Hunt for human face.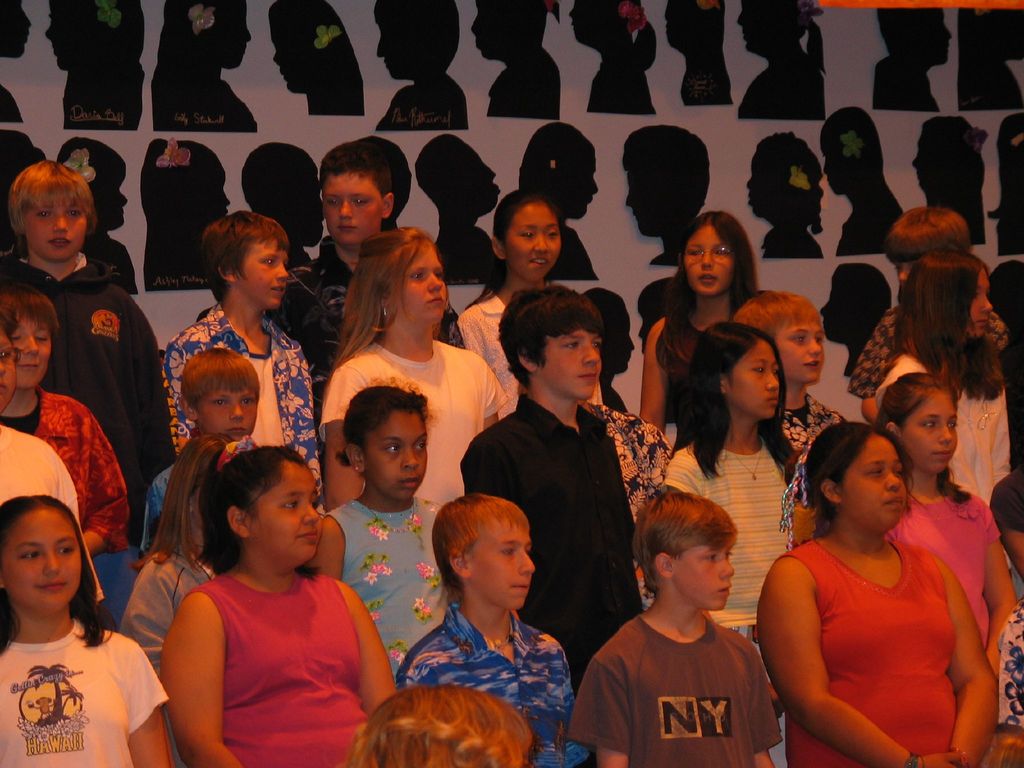
Hunted down at 201,388,257,442.
